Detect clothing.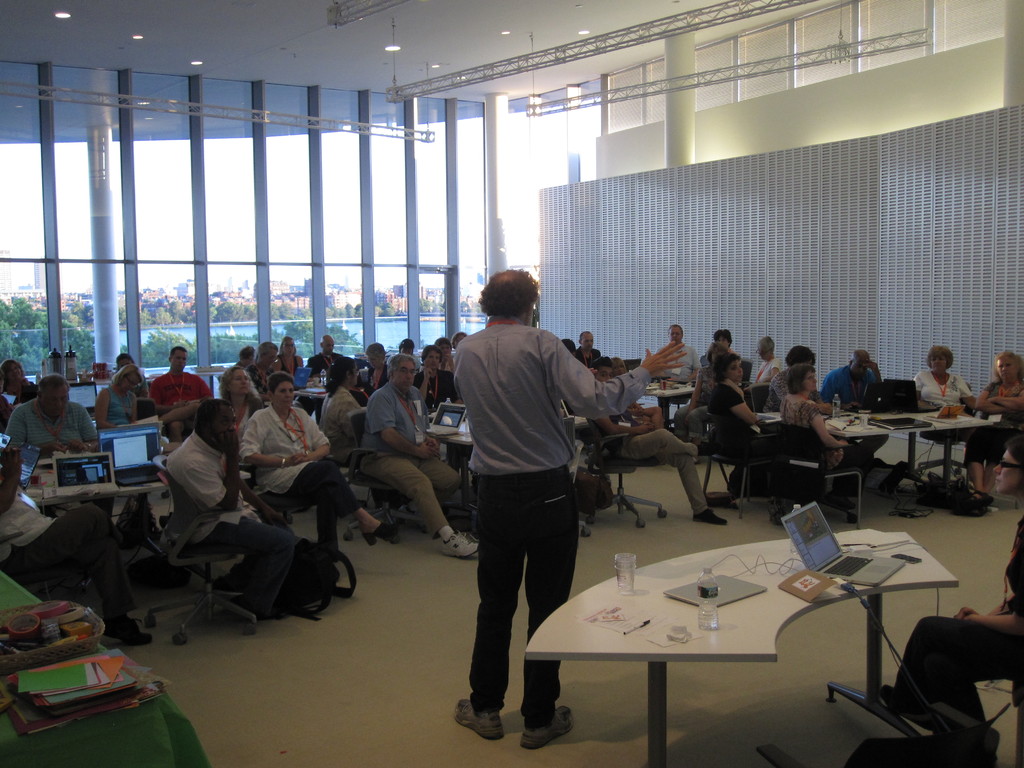
Detected at 624/424/710/513.
